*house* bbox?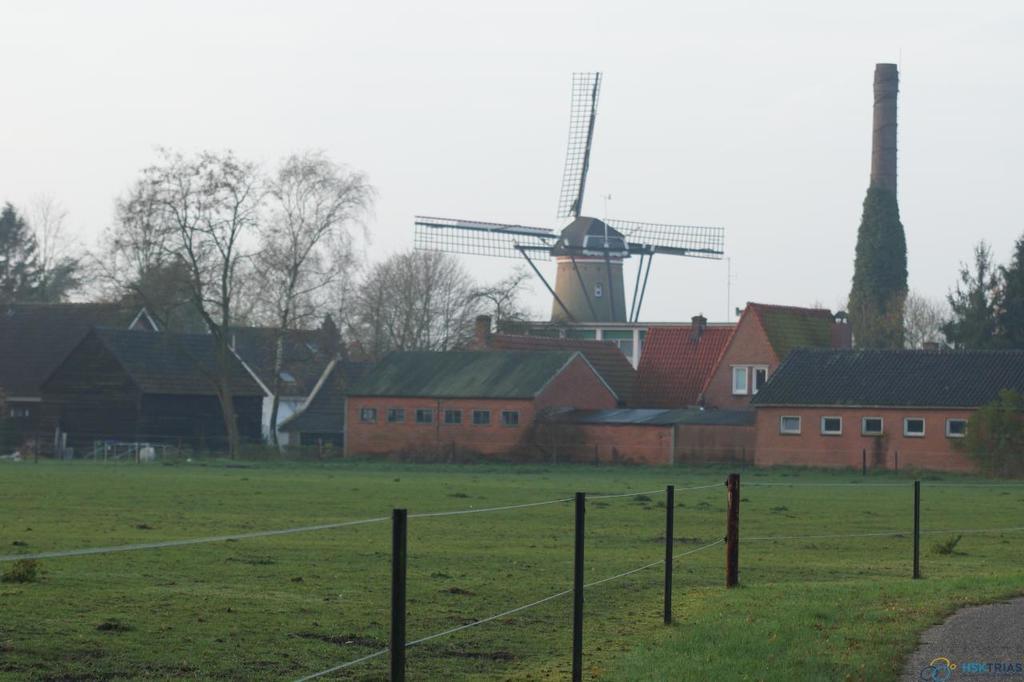
x1=0, y1=303, x2=158, y2=456
